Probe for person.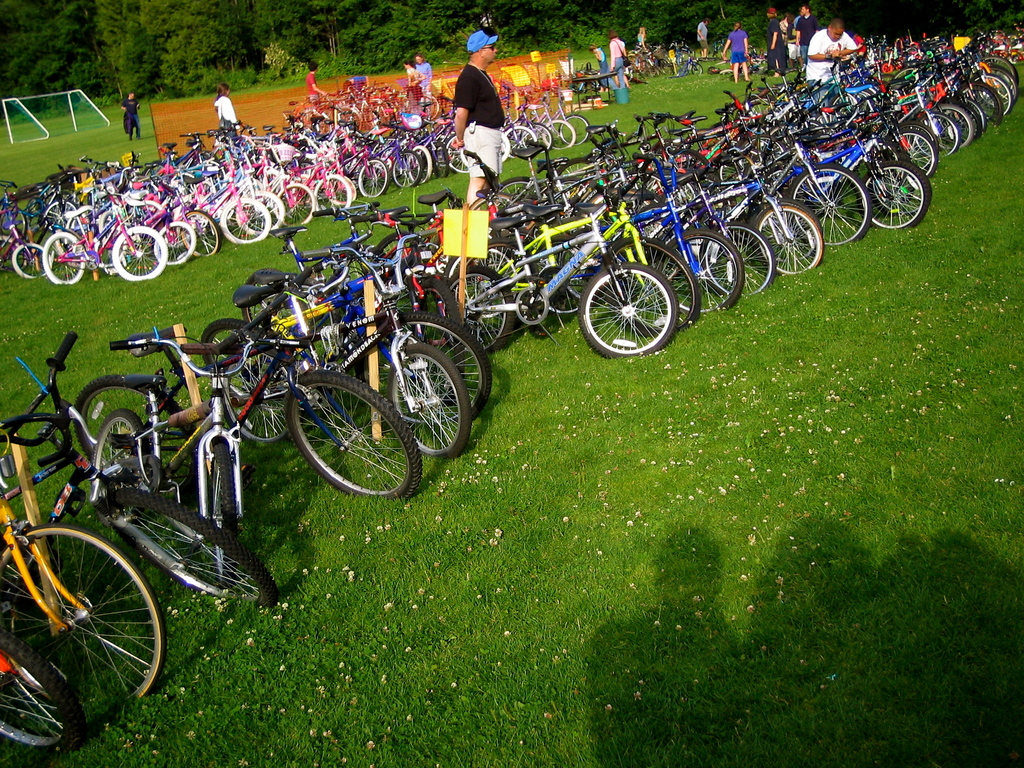
Probe result: select_region(764, 4, 789, 77).
